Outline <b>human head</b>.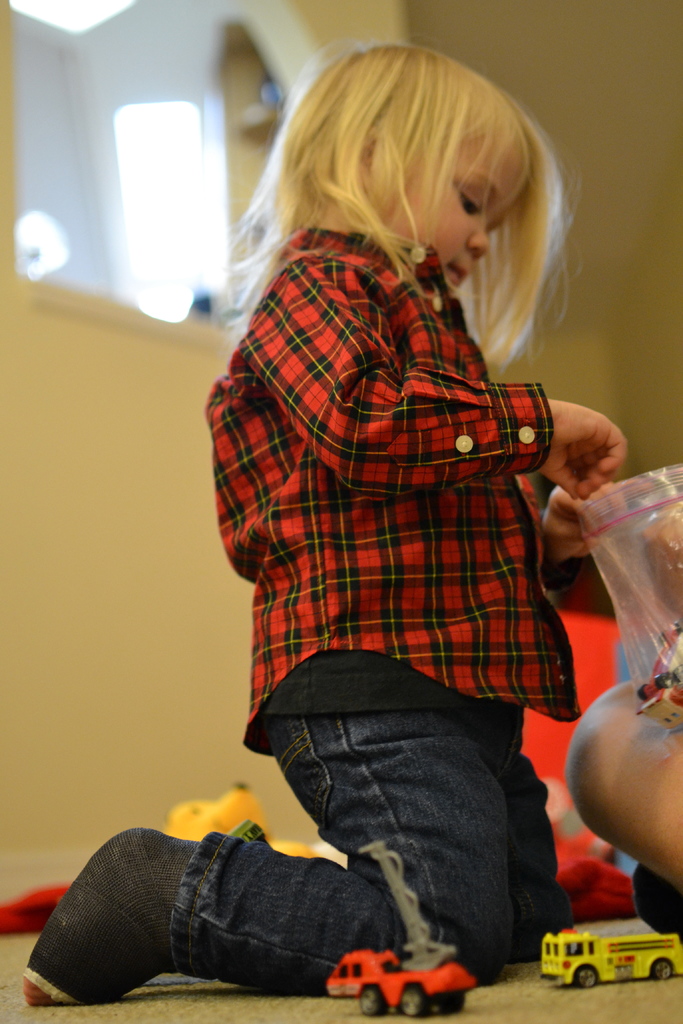
Outline: l=234, t=68, r=546, b=269.
